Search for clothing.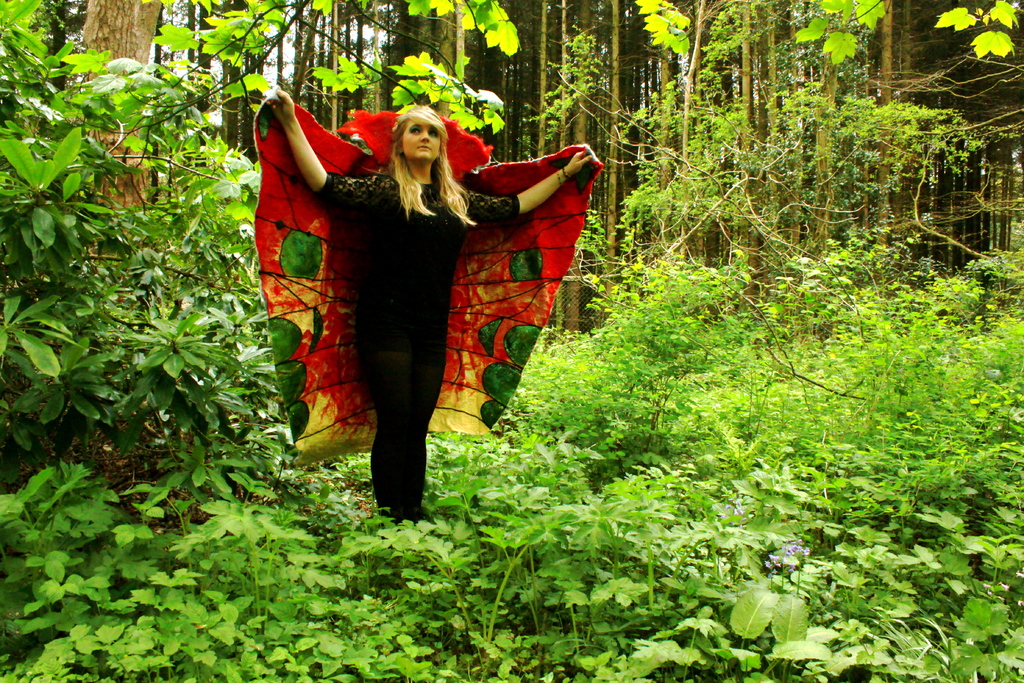
Found at 291:112:561:467.
